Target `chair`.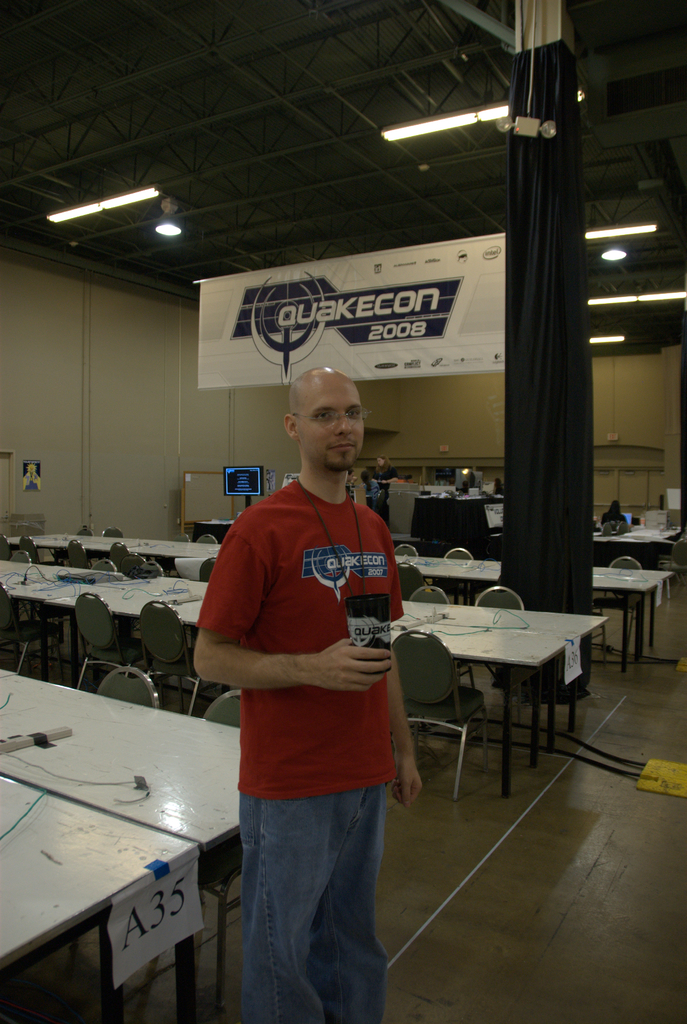
Target region: {"left": 471, "top": 581, "right": 530, "bottom": 739}.
